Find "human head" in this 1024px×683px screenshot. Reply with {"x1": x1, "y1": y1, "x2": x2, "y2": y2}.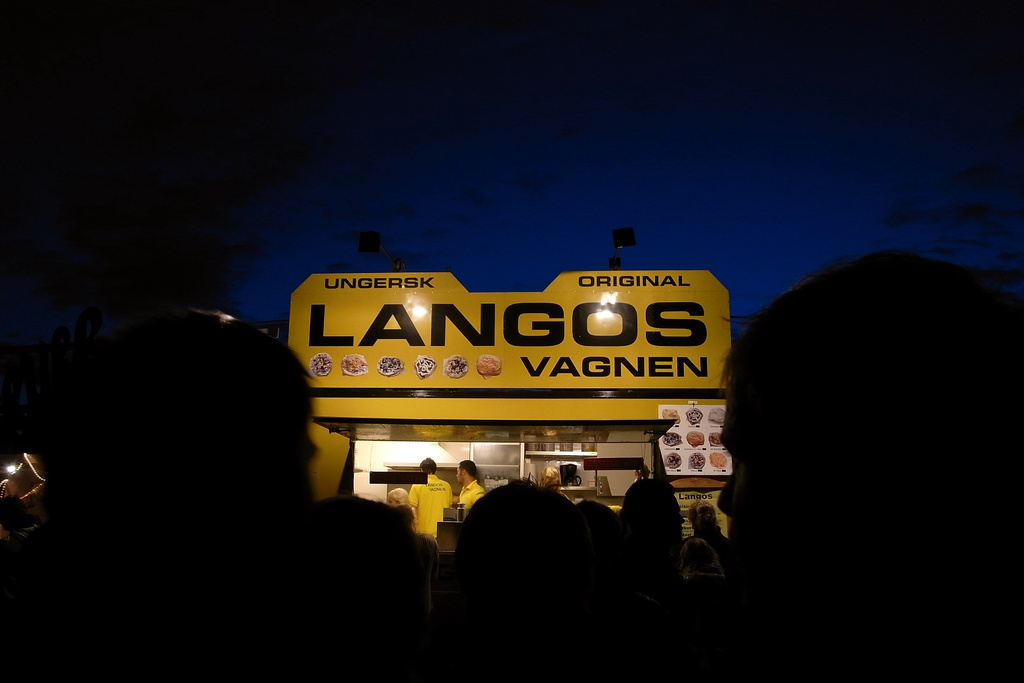
{"x1": 385, "y1": 488, "x2": 410, "y2": 507}.
